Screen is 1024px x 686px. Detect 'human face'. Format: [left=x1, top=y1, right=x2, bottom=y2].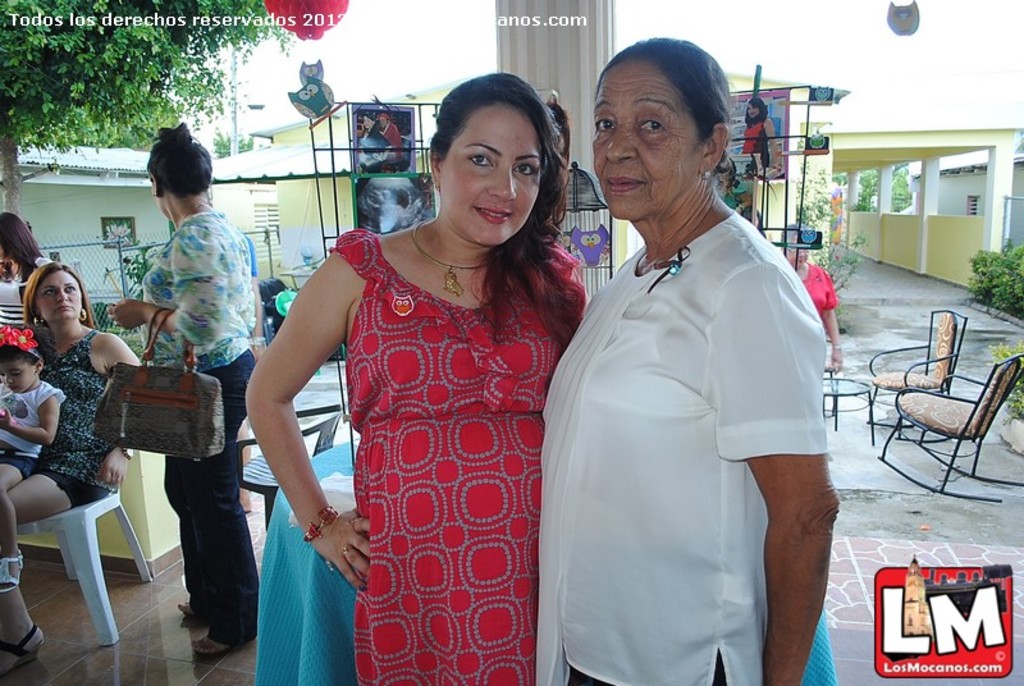
[left=438, top=102, right=545, bottom=246].
